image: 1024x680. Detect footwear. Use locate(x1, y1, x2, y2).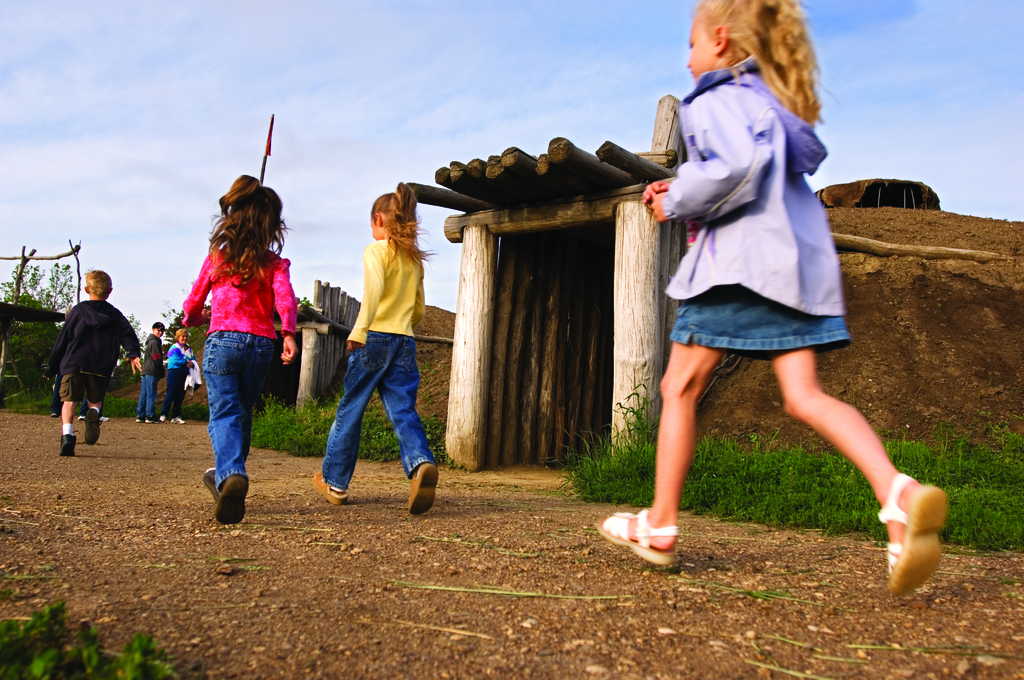
locate(83, 407, 104, 448).
